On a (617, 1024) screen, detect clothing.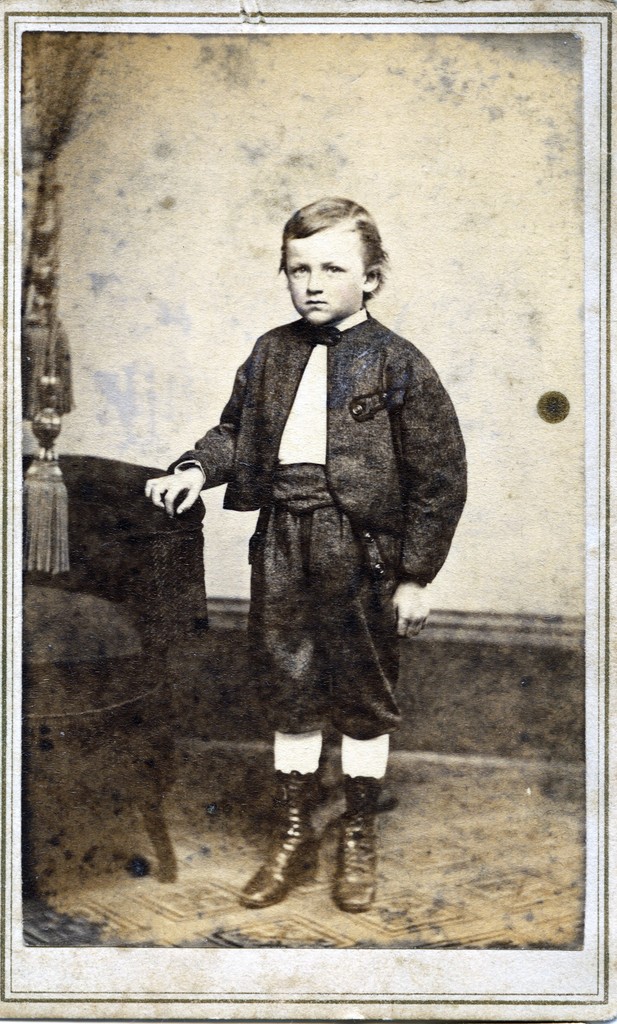
144, 200, 470, 751.
